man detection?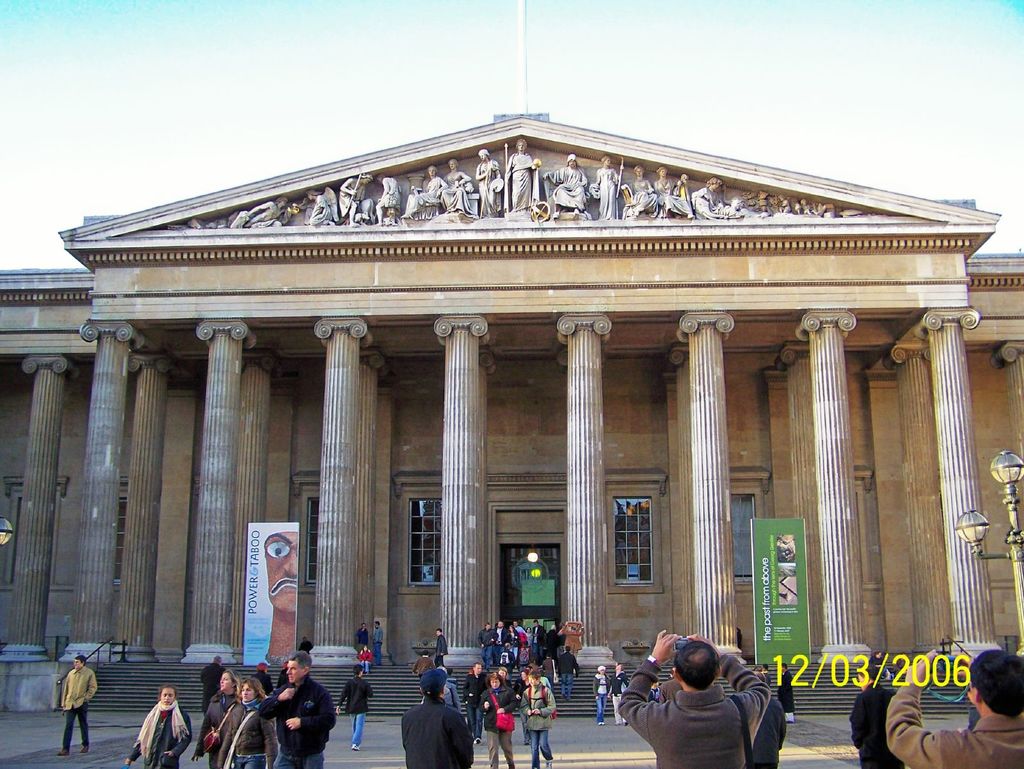
locate(197, 656, 232, 711)
